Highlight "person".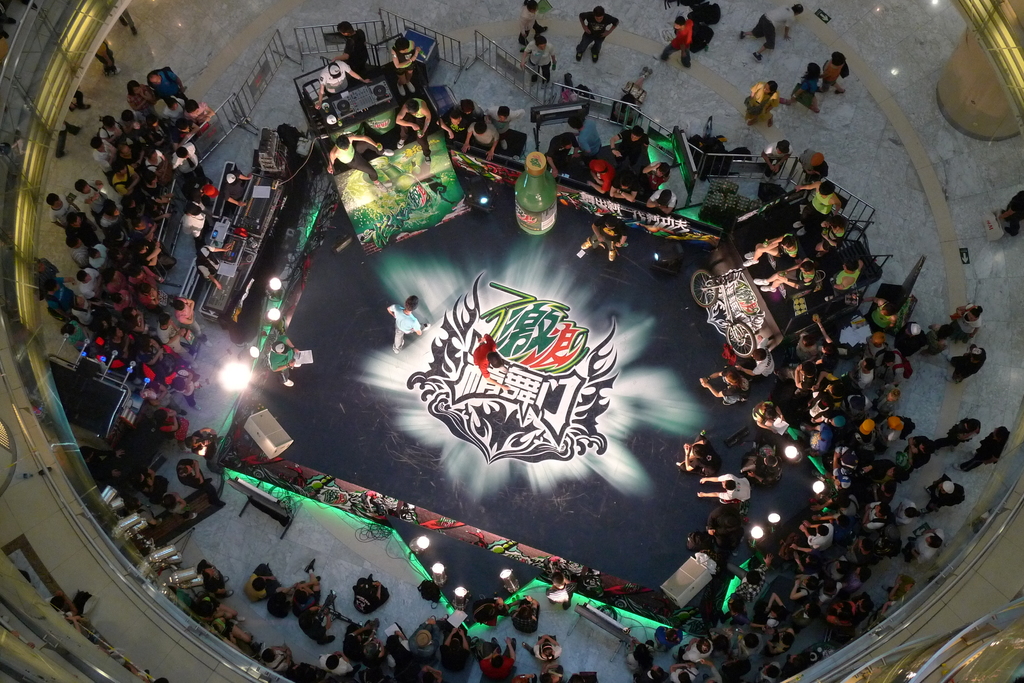
Highlighted region: 733,0,811,65.
